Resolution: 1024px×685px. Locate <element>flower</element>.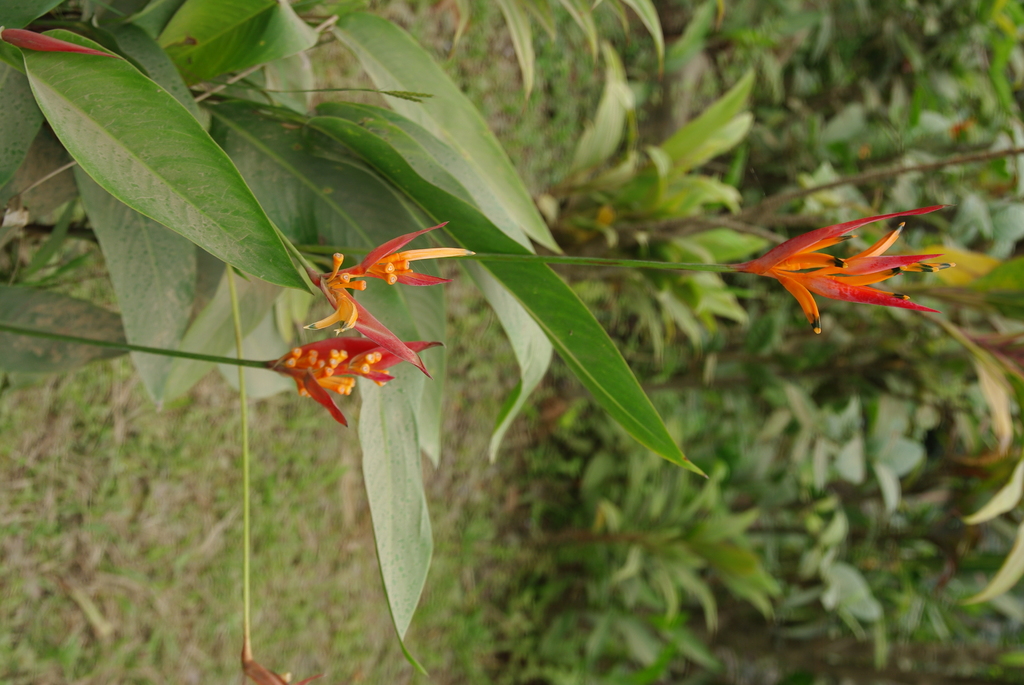
box(732, 207, 952, 337).
